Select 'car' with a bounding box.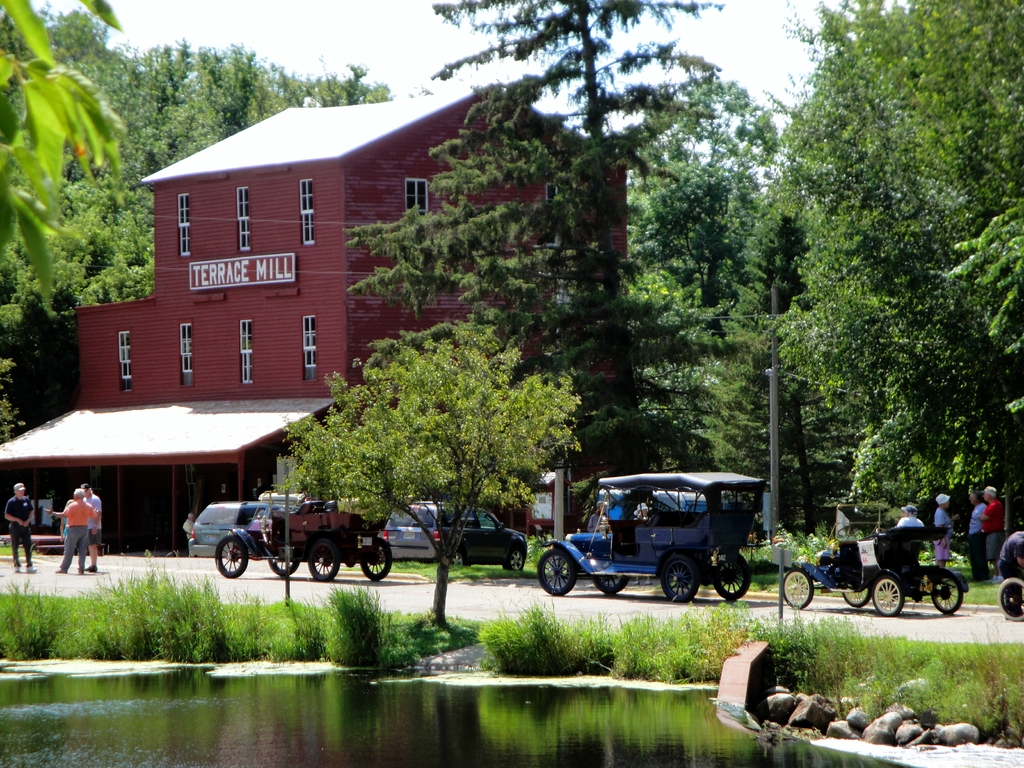
box=[998, 535, 1023, 622].
